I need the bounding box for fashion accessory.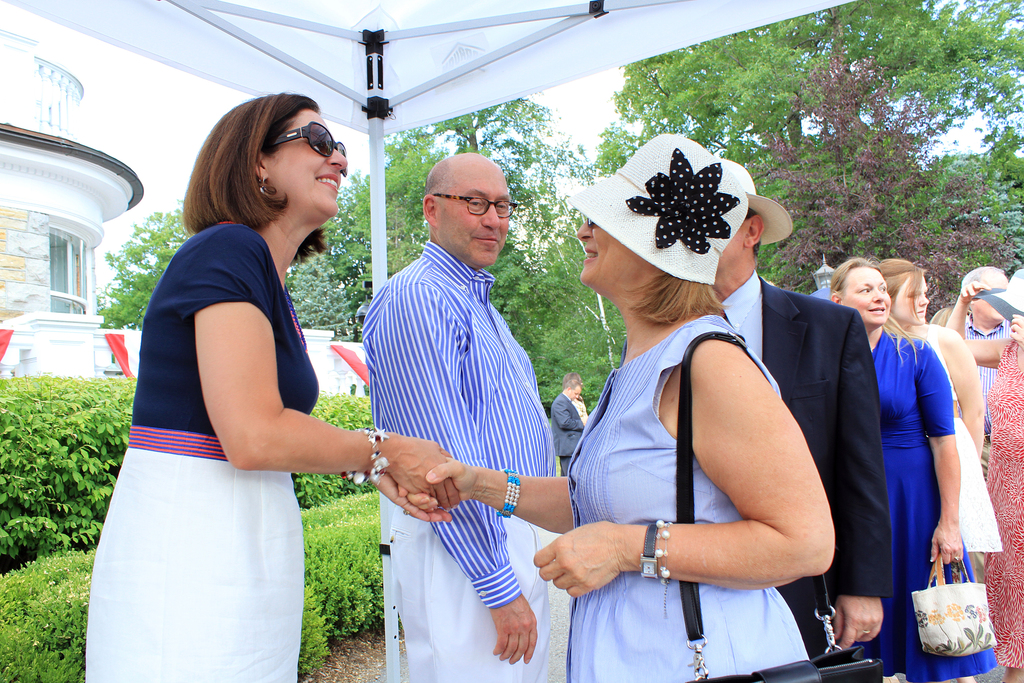
Here it is: 863 631 870 635.
